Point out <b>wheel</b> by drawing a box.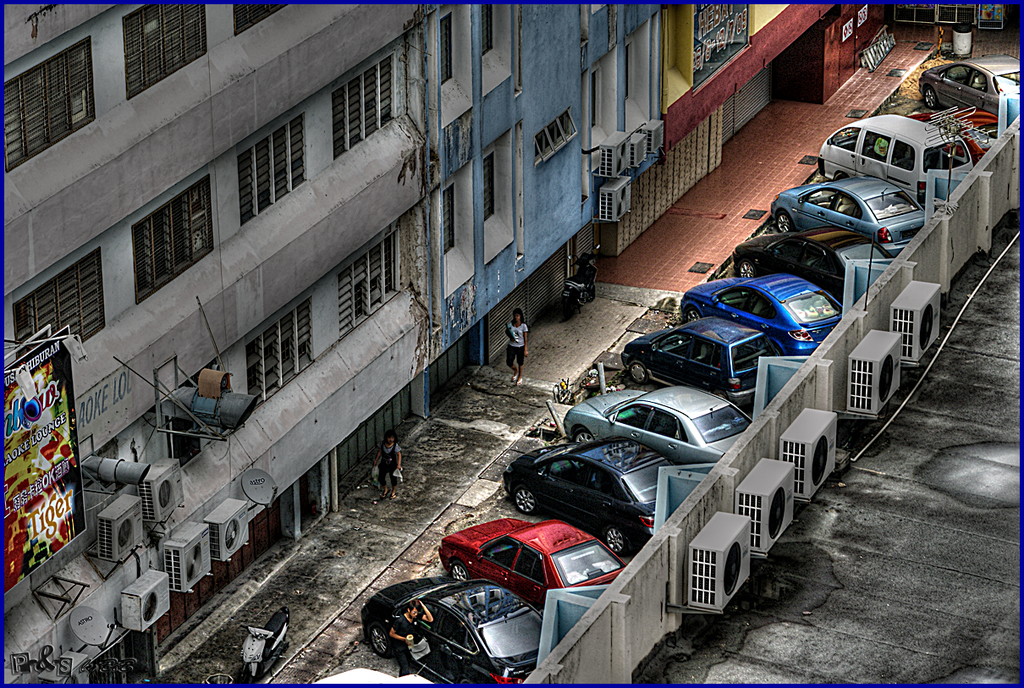
<box>588,289,595,302</box>.
